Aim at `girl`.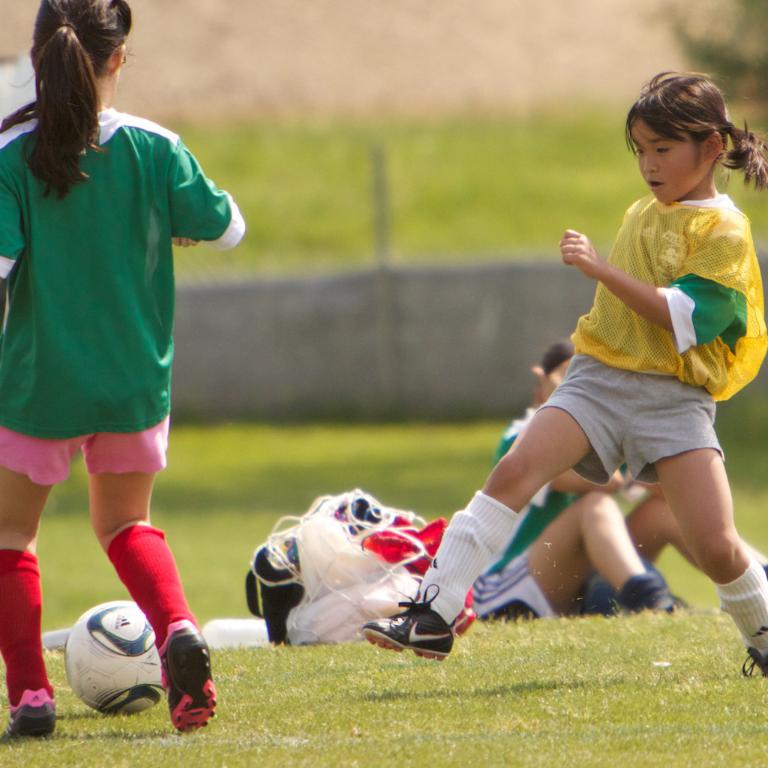
Aimed at (left=364, top=69, right=767, bottom=682).
